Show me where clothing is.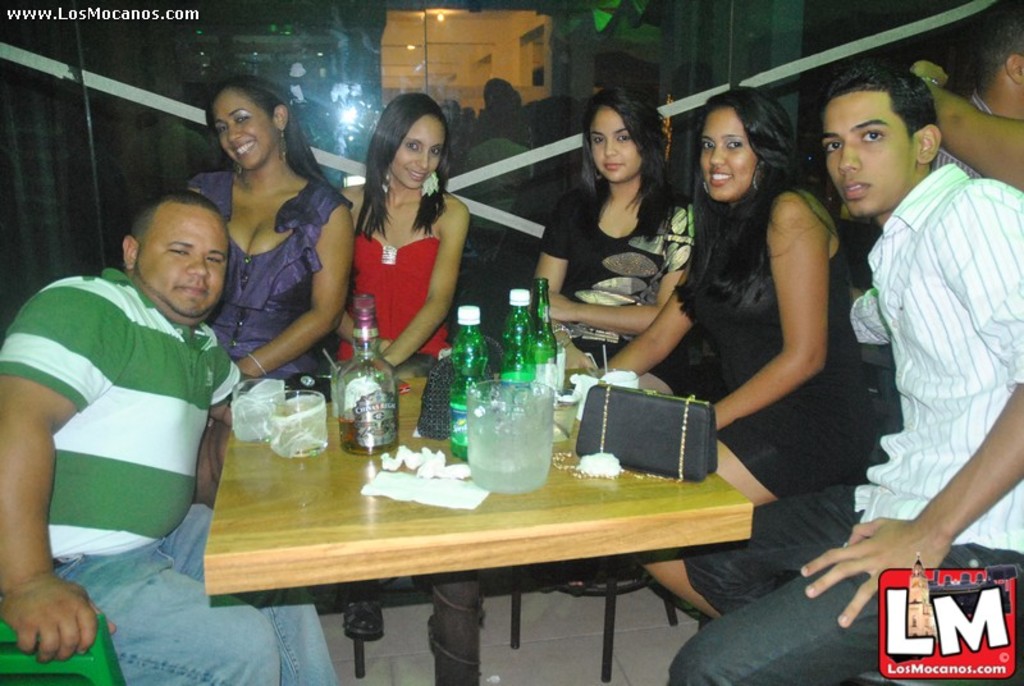
clothing is at <bbox>186, 161, 353, 413</bbox>.
